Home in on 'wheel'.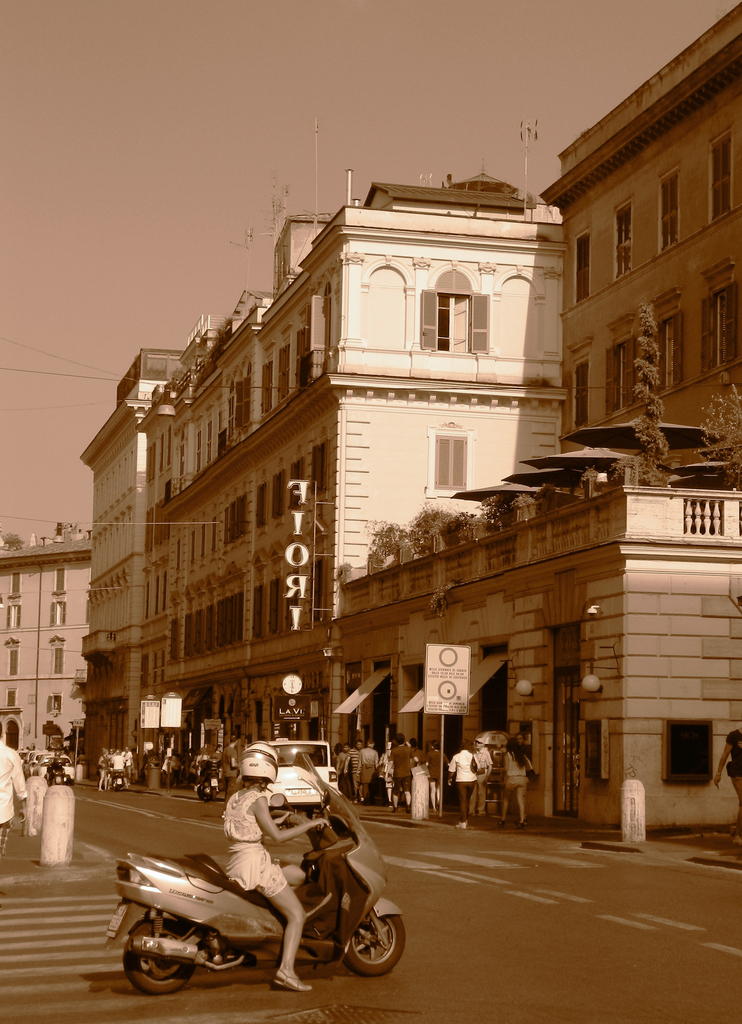
Homed in at crop(122, 917, 194, 996).
